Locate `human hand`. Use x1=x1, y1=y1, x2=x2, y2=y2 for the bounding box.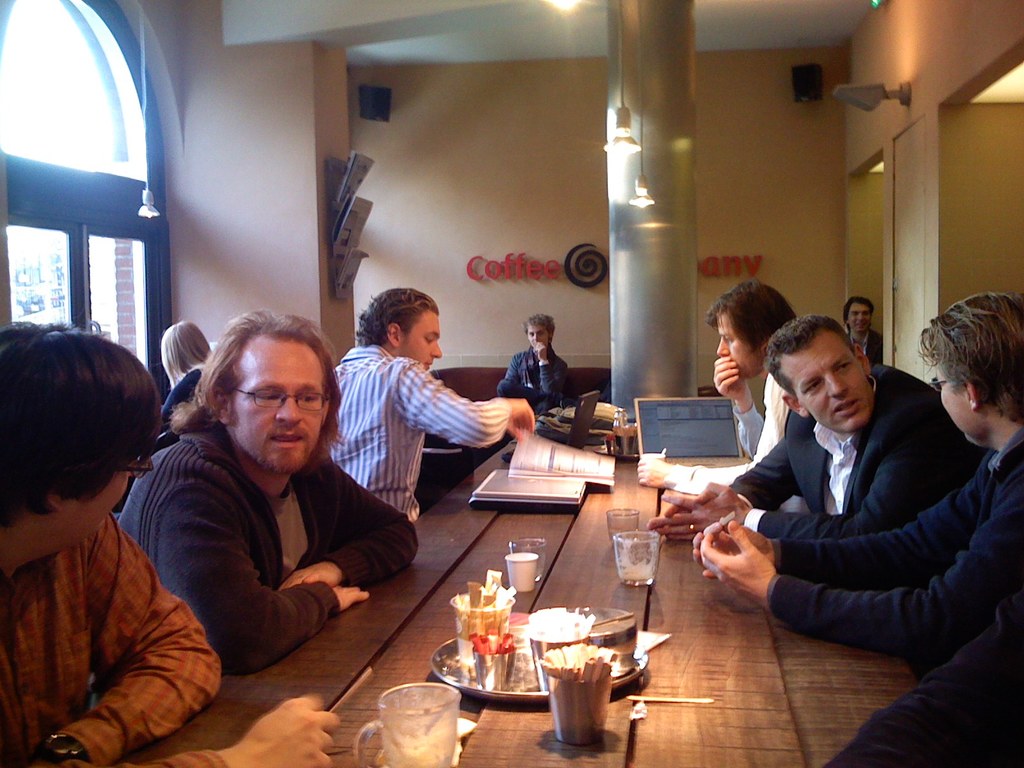
x1=660, y1=492, x2=716, y2=519.
